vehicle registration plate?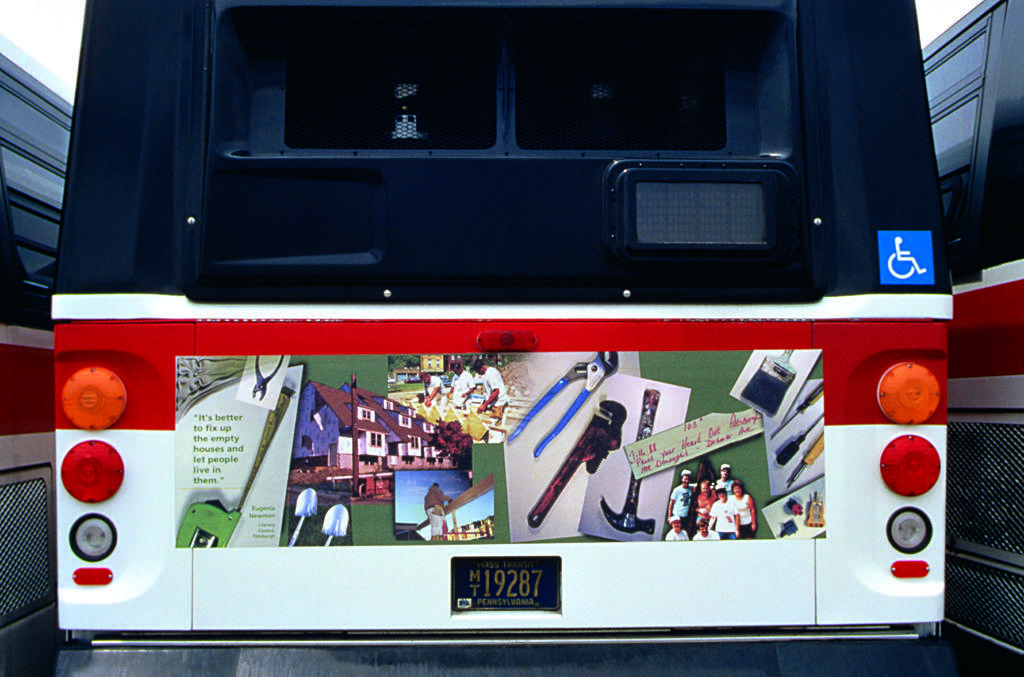
pyautogui.locateOnScreen(461, 561, 555, 612)
